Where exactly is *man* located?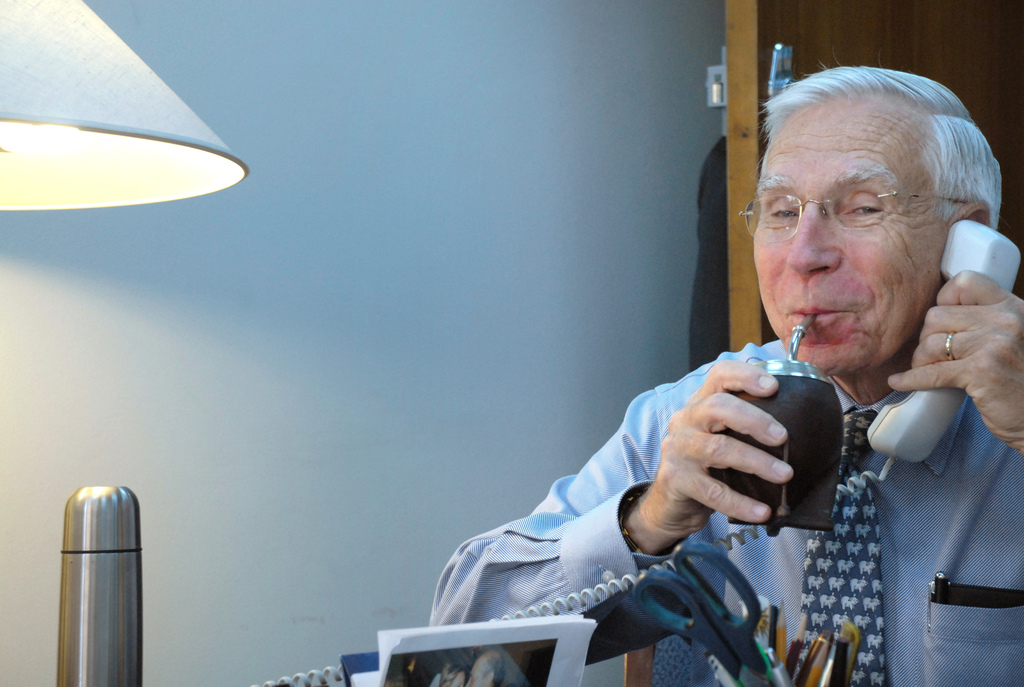
Its bounding box is <bbox>458, 90, 1010, 671</bbox>.
